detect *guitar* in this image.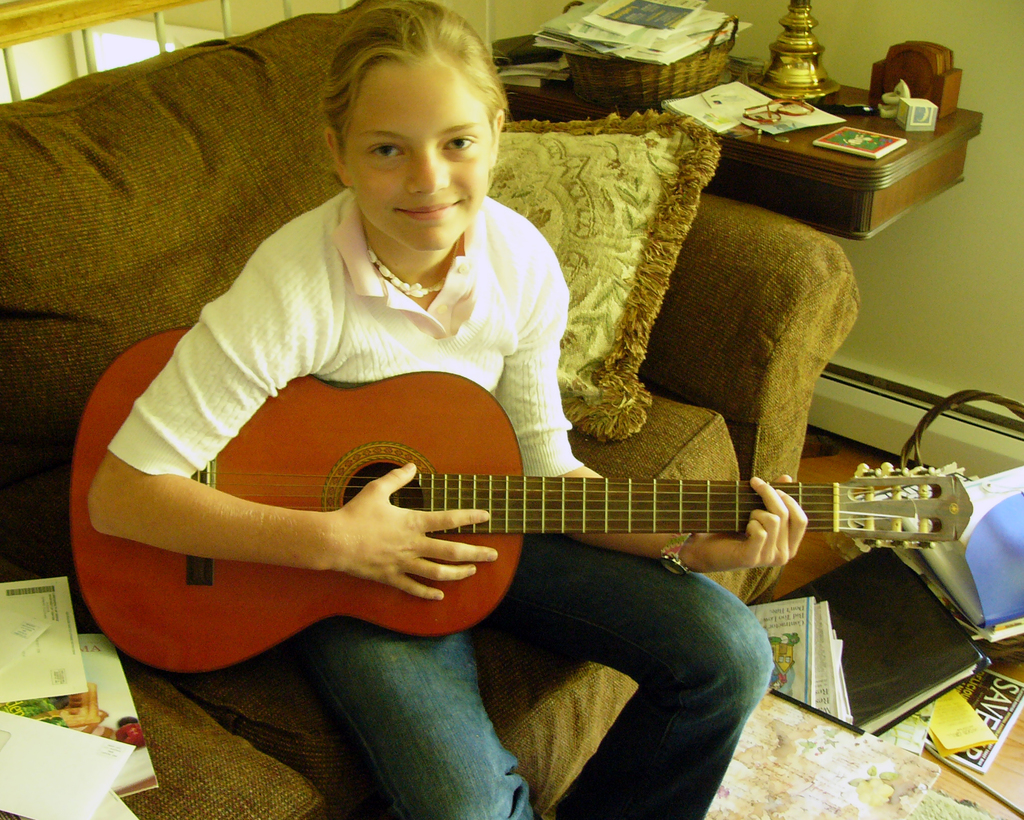
Detection: x1=65 y1=333 x2=970 y2=670.
